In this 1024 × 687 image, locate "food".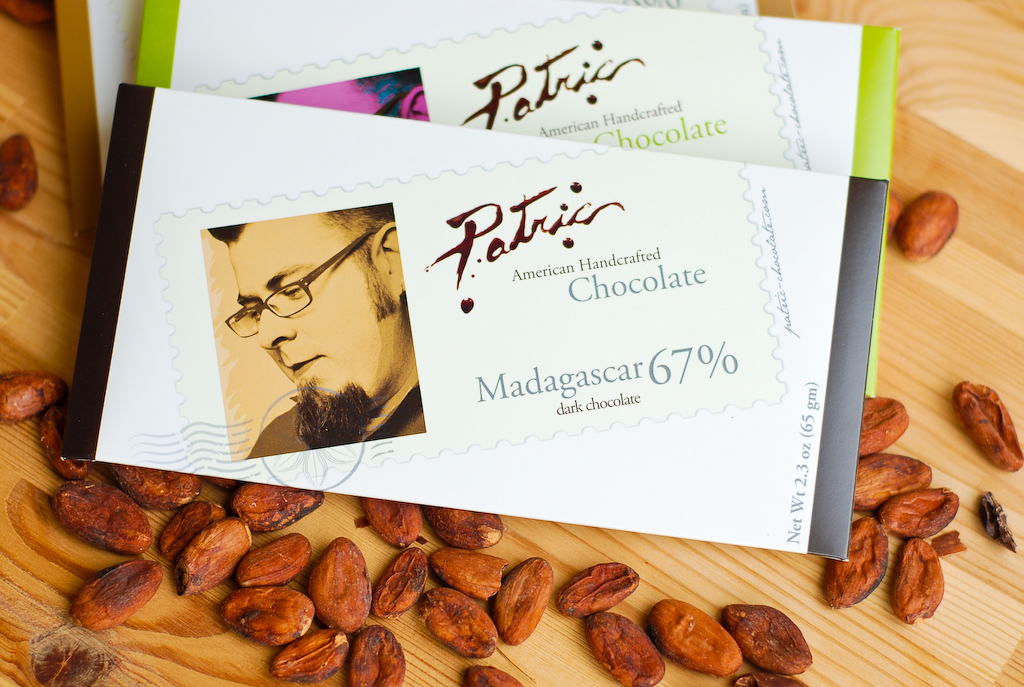
Bounding box: (x1=347, y1=621, x2=408, y2=686).
